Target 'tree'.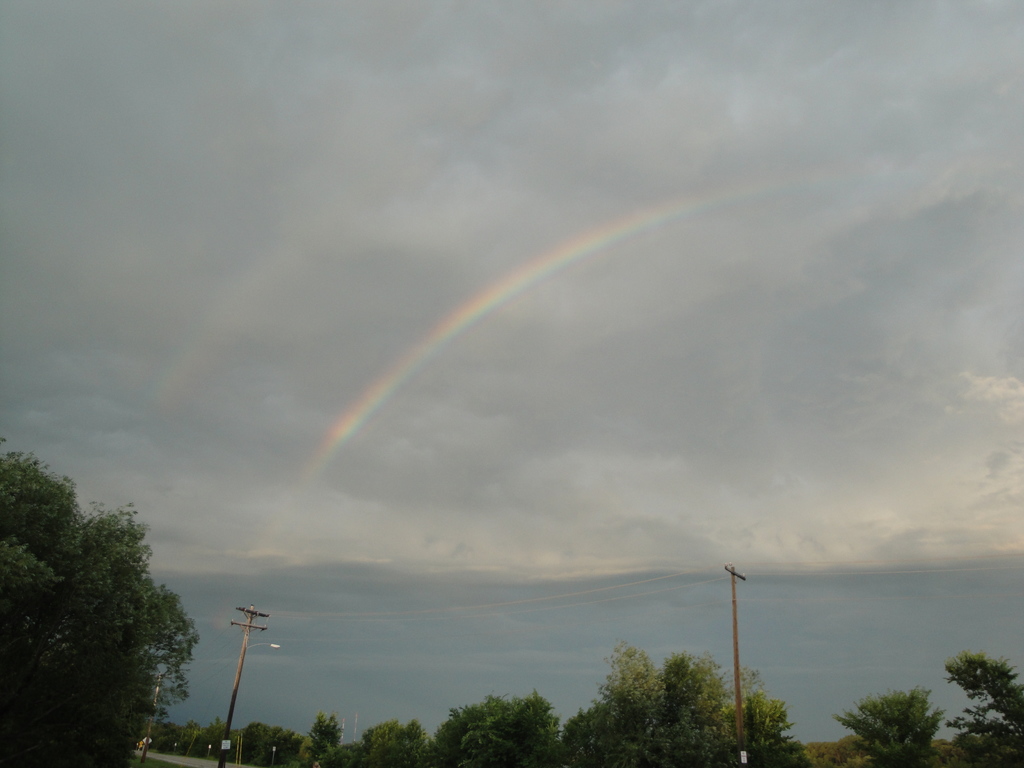
Target region: 547, 701, 632, 767.
